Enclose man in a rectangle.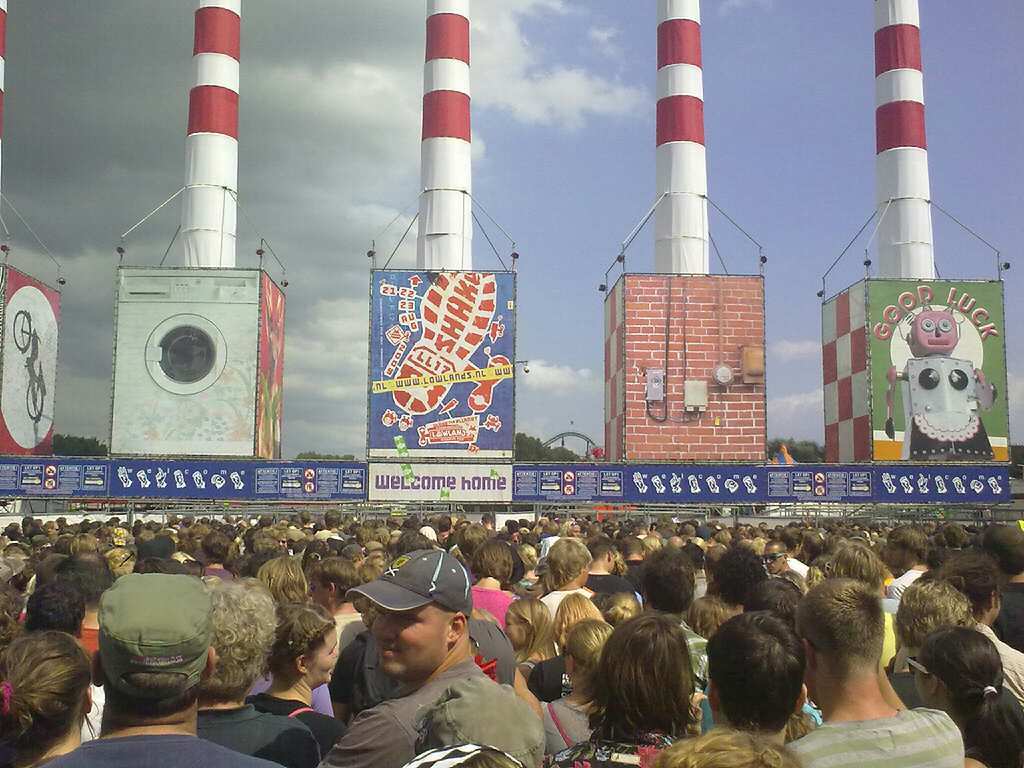
<bbox>338, 551, 528, 767</bbox>.
